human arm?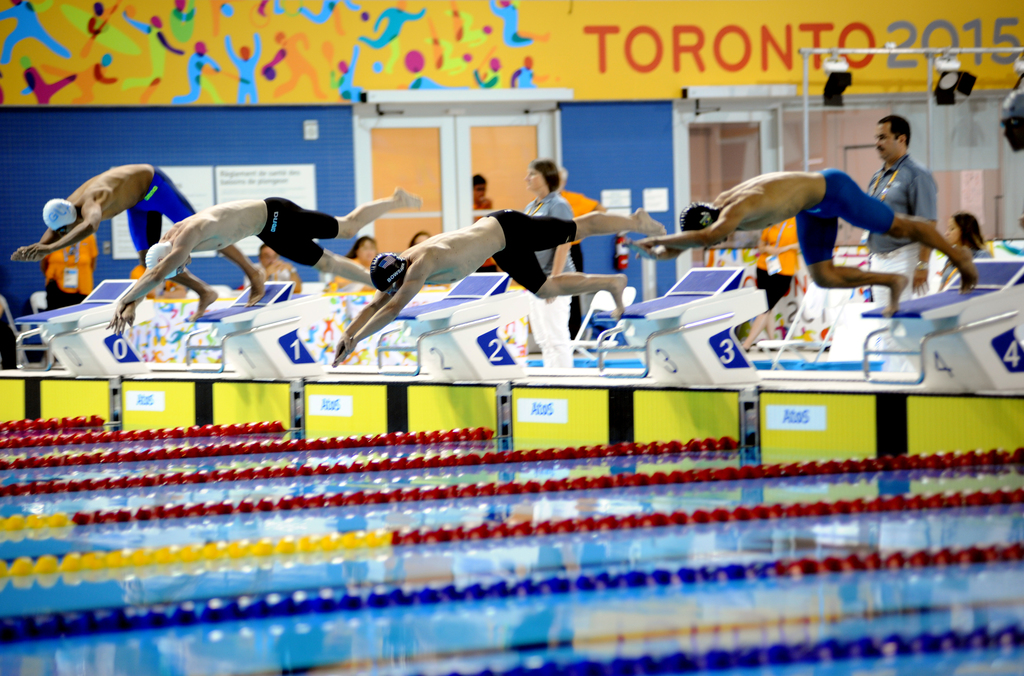
Rect(546, 198, 579, 306)
